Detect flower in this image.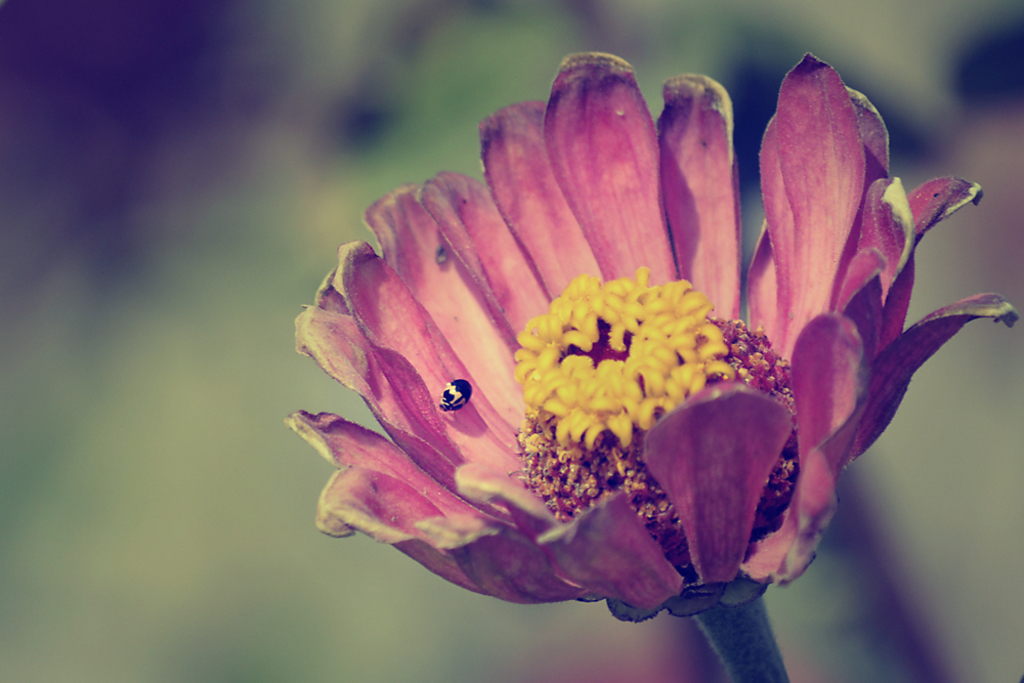
Detection: [295, 66, 961, 645].
